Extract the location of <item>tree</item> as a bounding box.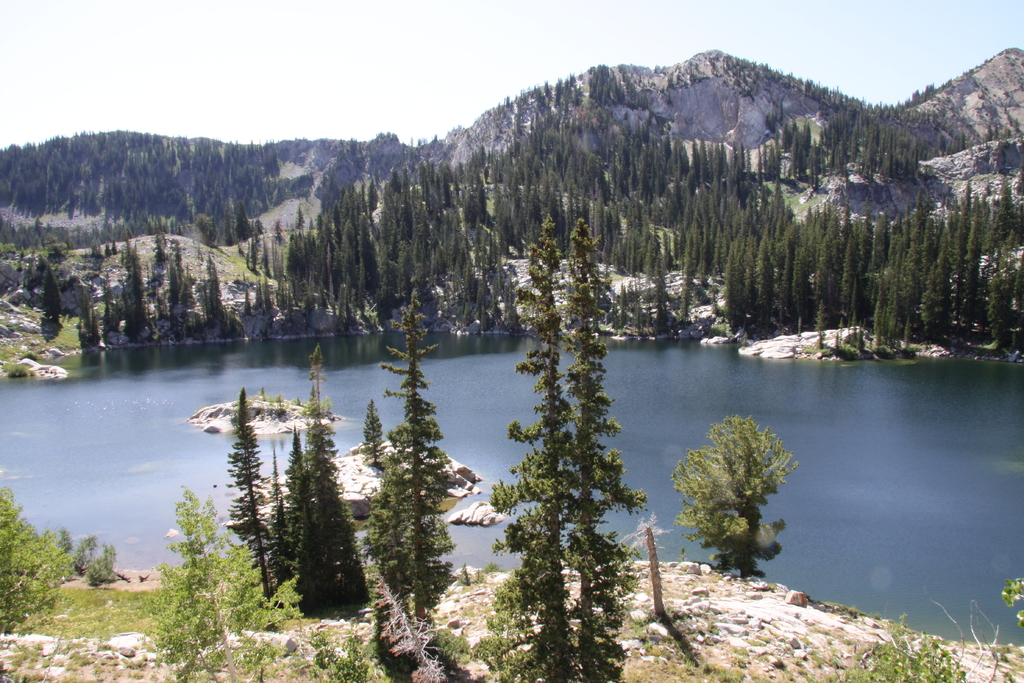
668, 415, 792, 573.
